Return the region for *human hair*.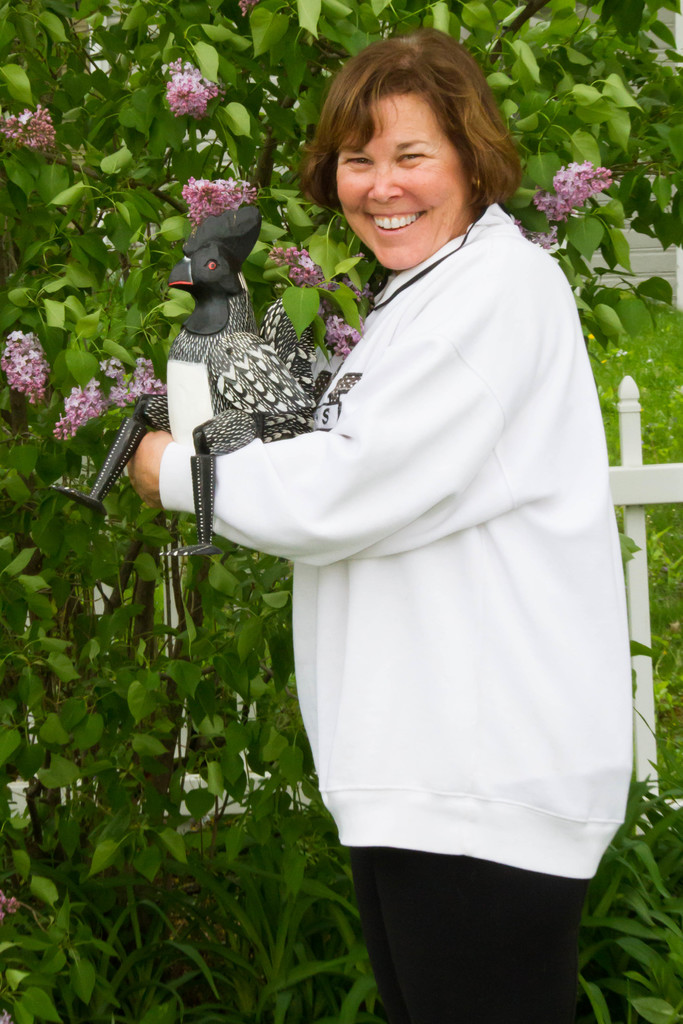
bbox=[306, 28, 516, 232].
